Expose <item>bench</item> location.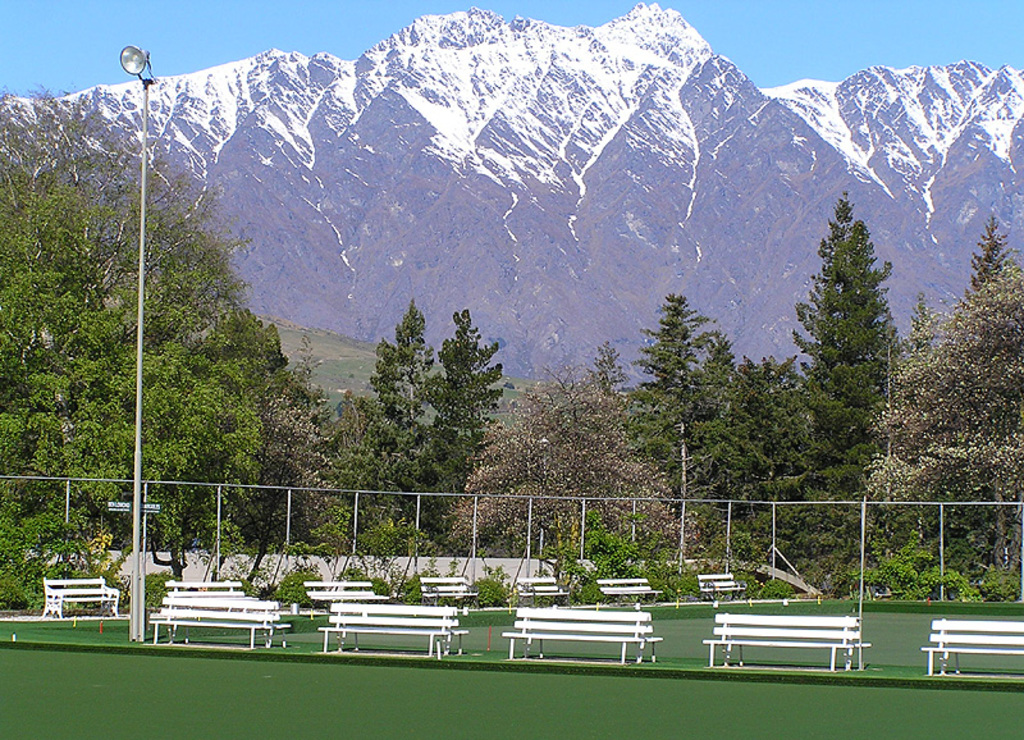
Exposed at pyautogui.locateOnScreen(915, 615, 1023, 677).
